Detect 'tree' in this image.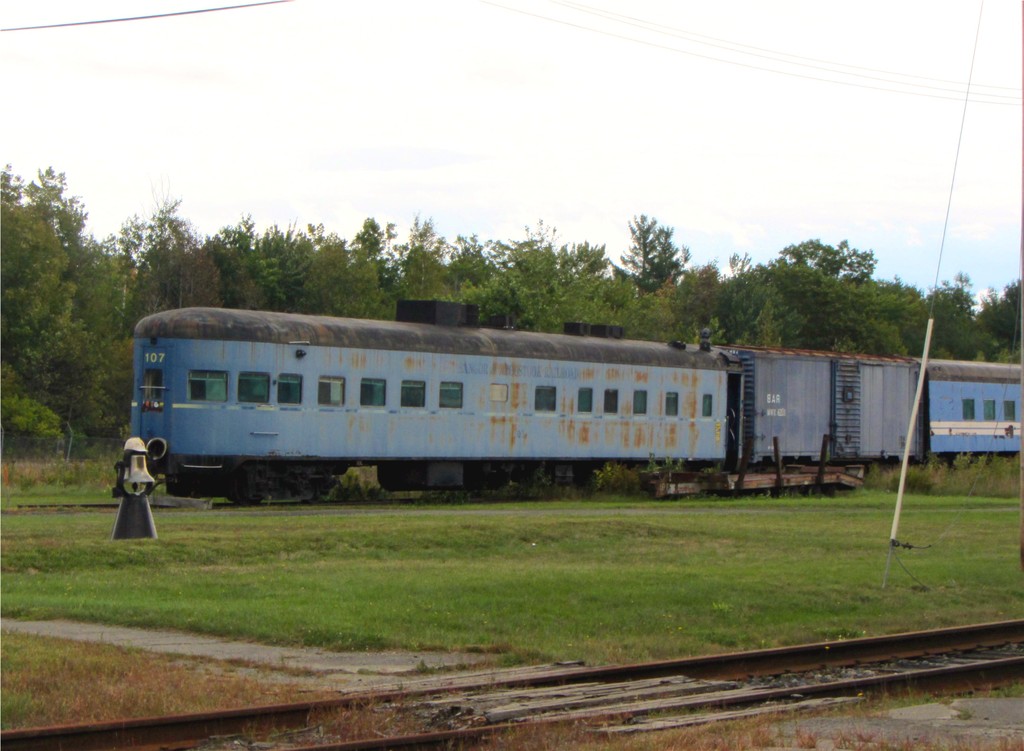
Detection: Rect(229, 223, 294, 313).
